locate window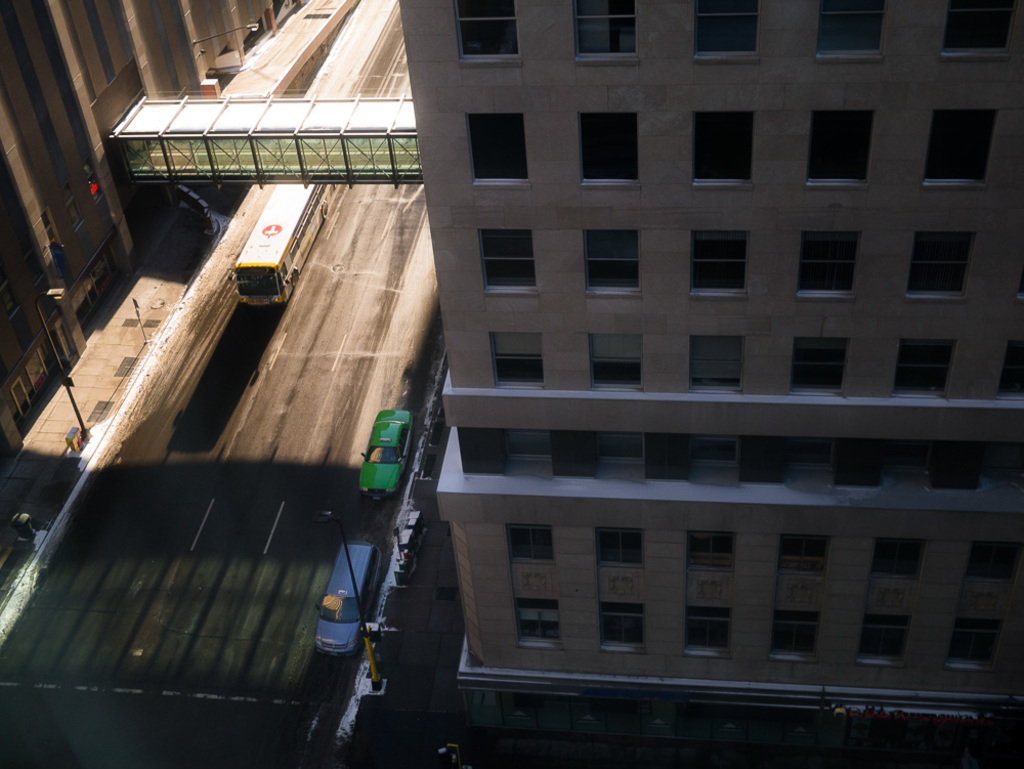
region(908, 232, 973, 294)
